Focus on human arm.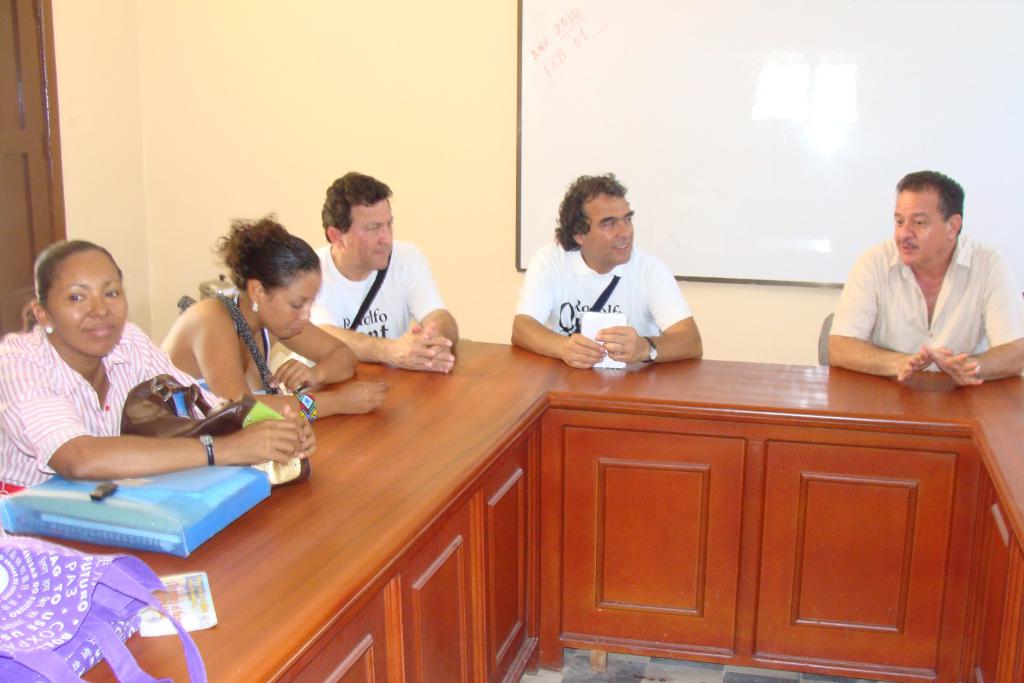
Focused at detection(156, 374, 309, 473).
